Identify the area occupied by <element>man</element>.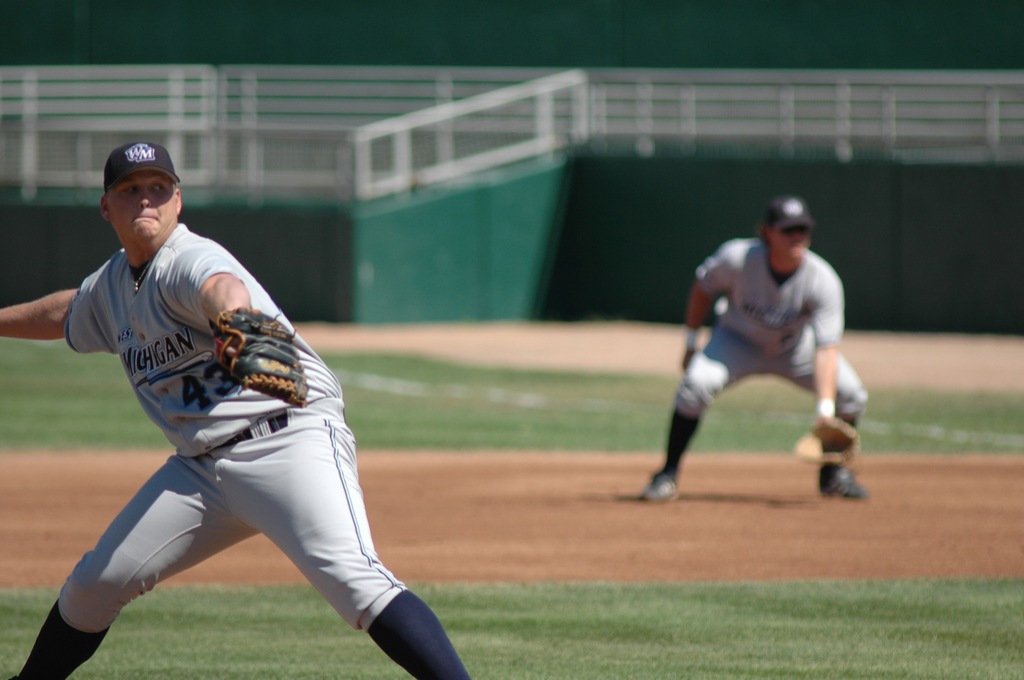
Area: l=0, t=139, r=479, b=679.
